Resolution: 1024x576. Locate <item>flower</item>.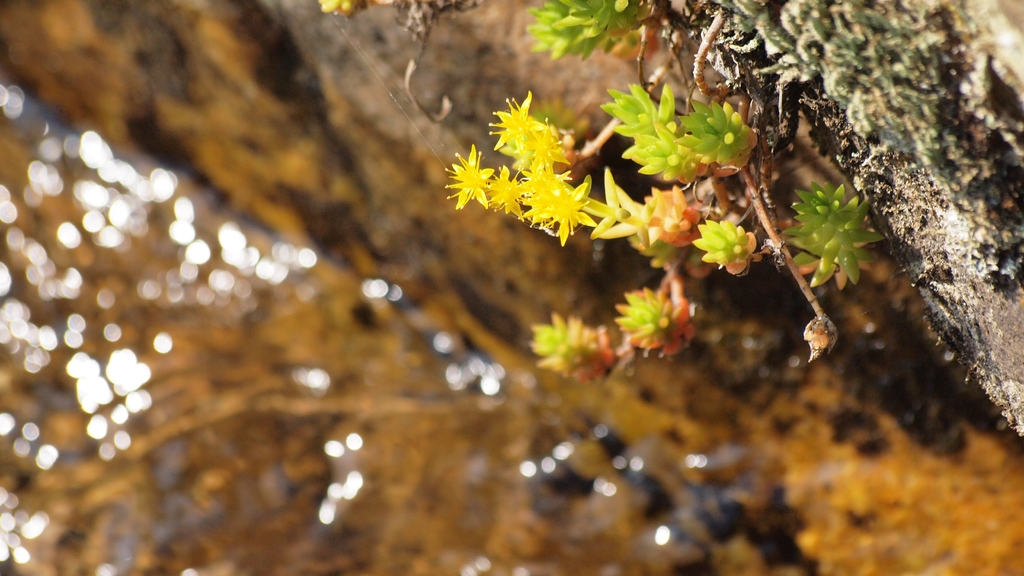
x1=483, y1=87, x2=546, y2=152.
